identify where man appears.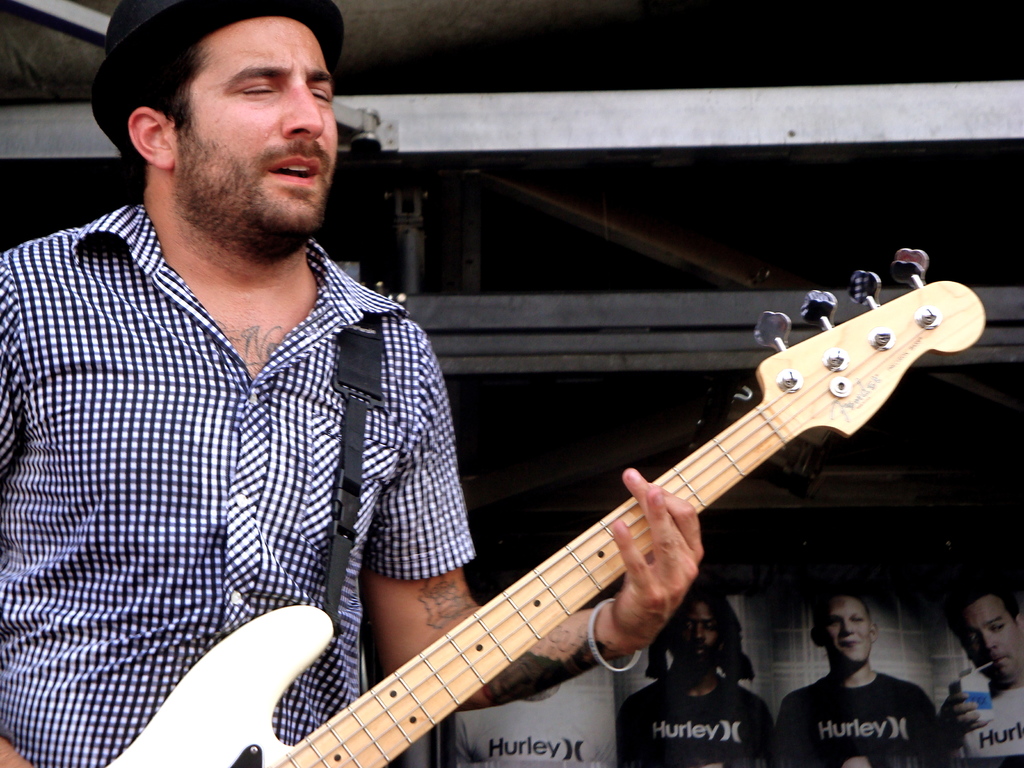
Appears at region(939, 585, 1023, 767).
